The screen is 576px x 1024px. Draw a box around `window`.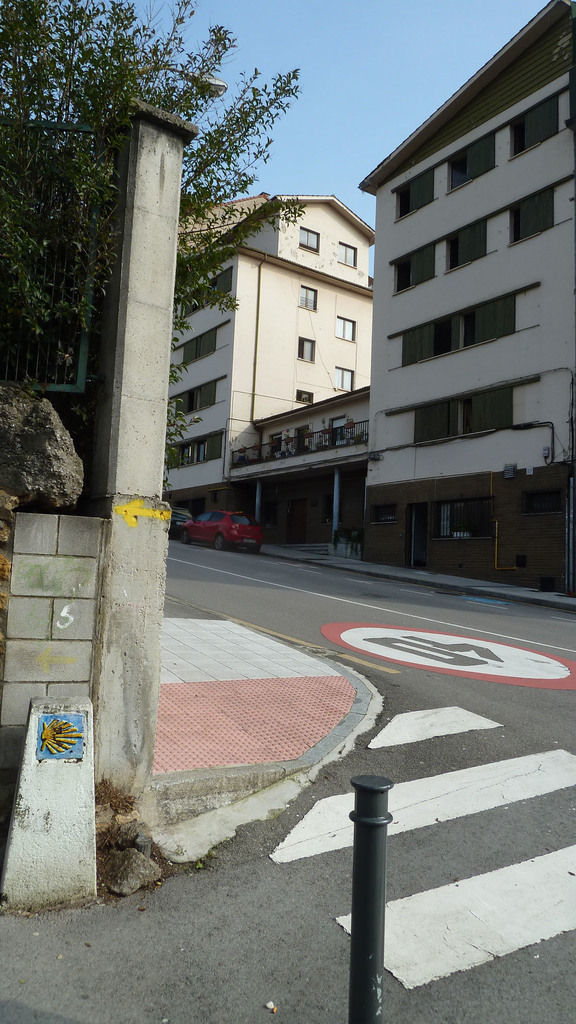
{"x1": 394, "y1": 244, "x2": 438, "y2": 292}.
